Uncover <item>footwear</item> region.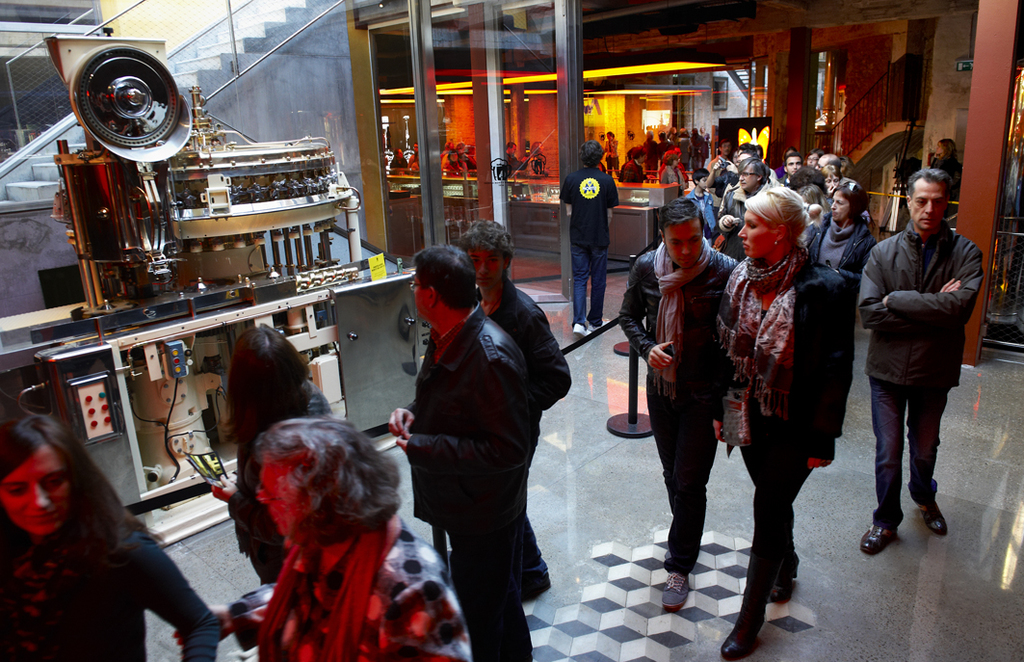
Uncovered: select_region(917, 501, 948, 539).
